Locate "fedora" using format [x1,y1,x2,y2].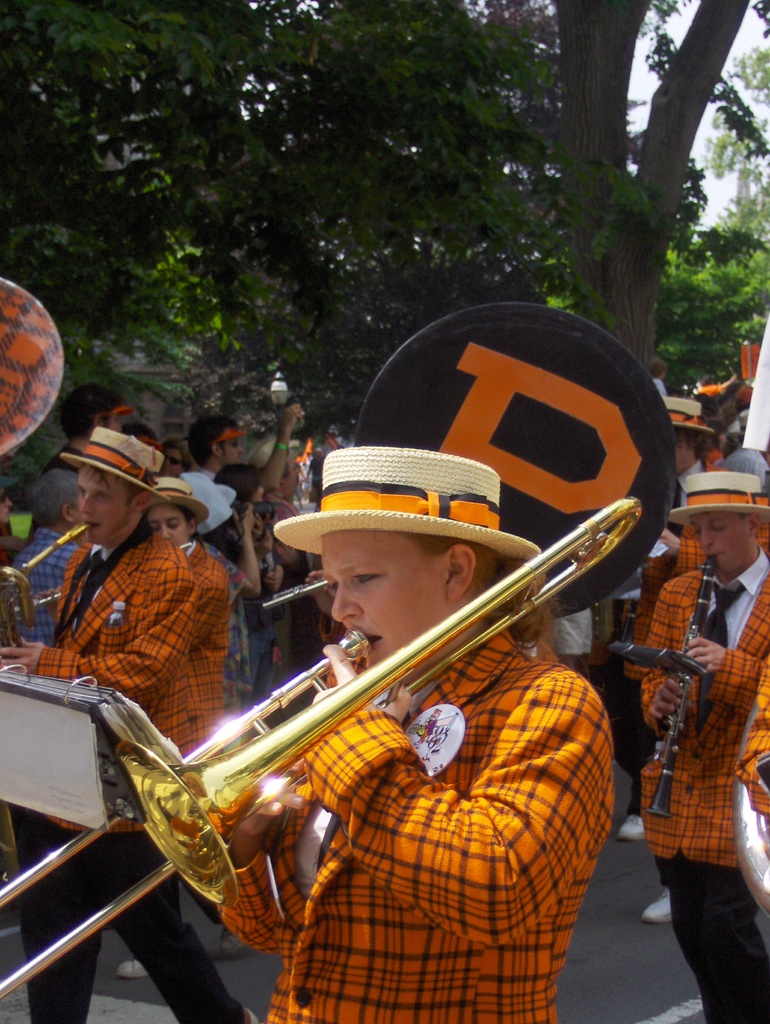
[666,469,769,525].
